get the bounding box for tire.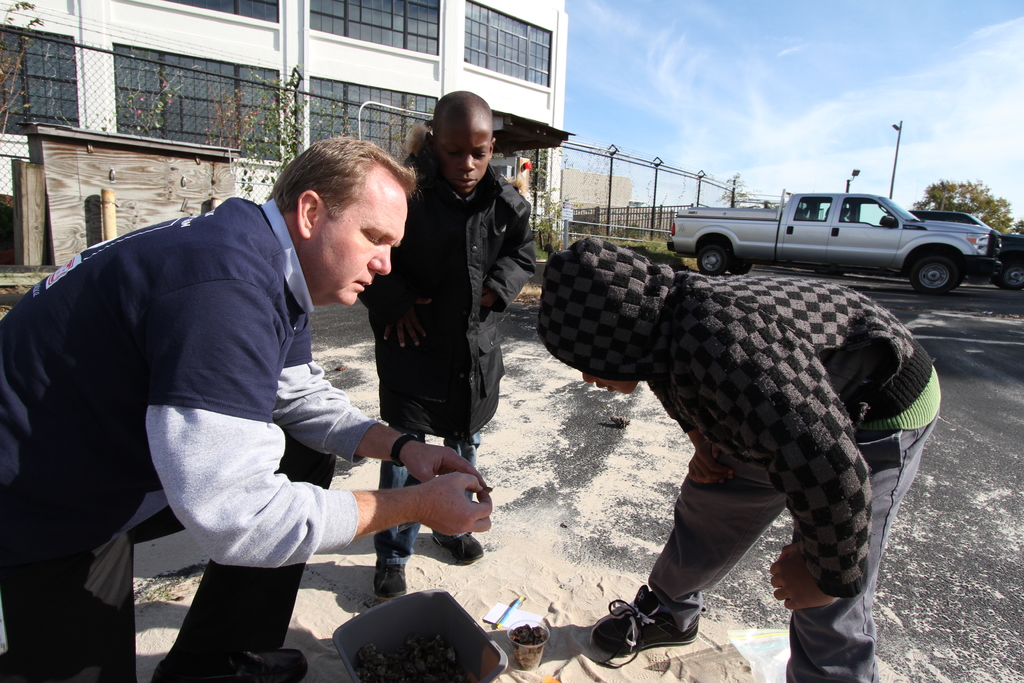
bbox(726, 256, 754, 275).
